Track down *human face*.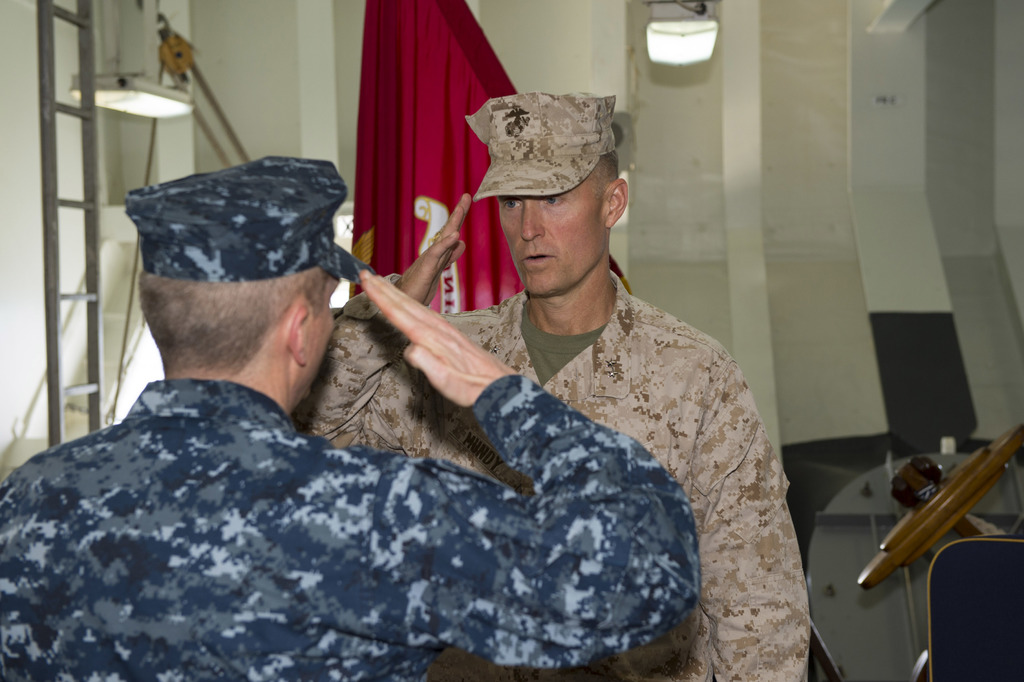
Tracked to locate(498, 182, 608, 301).
